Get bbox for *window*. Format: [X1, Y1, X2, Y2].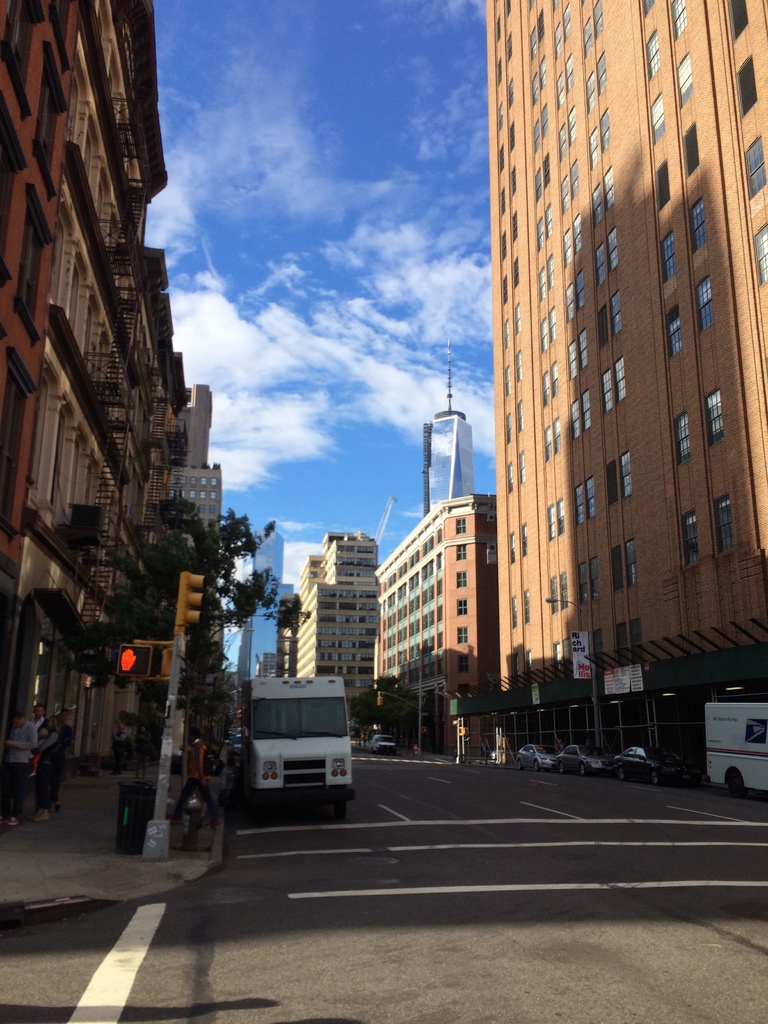
[558, 172, 572, 214].
